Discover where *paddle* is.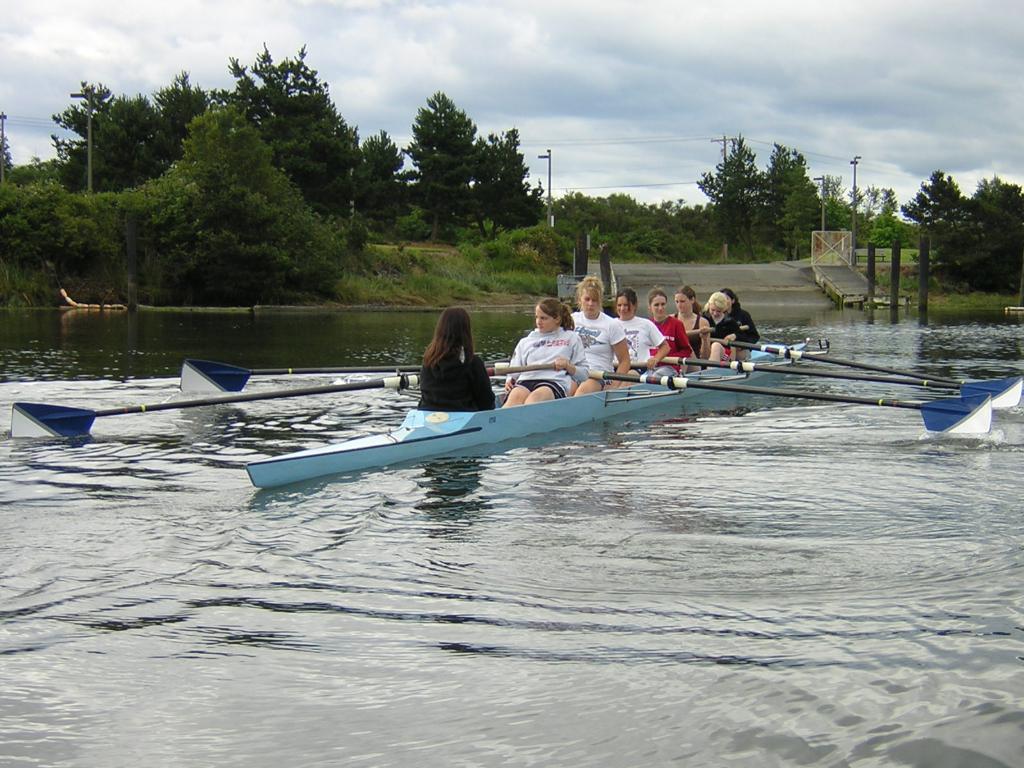
Discovered at (8,371,419,439).
